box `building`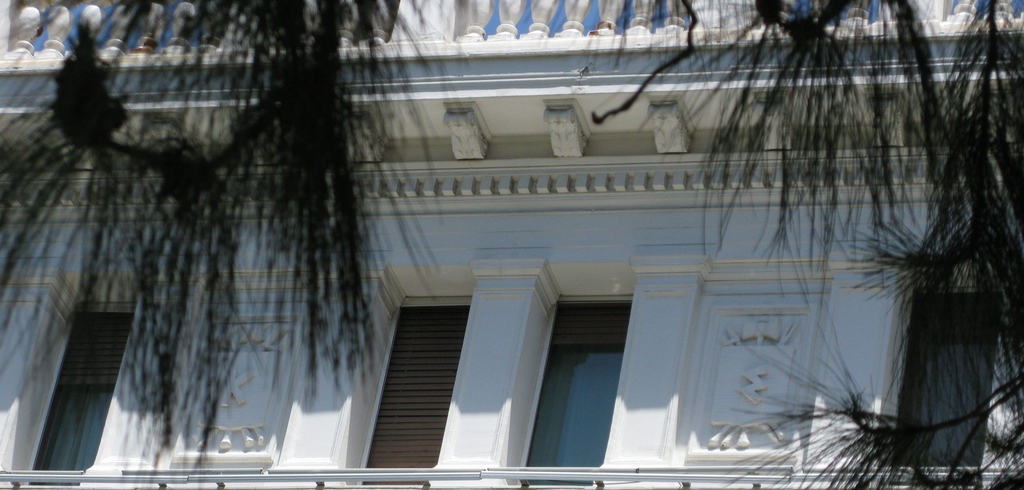
[0, 0, 1023, 489]
